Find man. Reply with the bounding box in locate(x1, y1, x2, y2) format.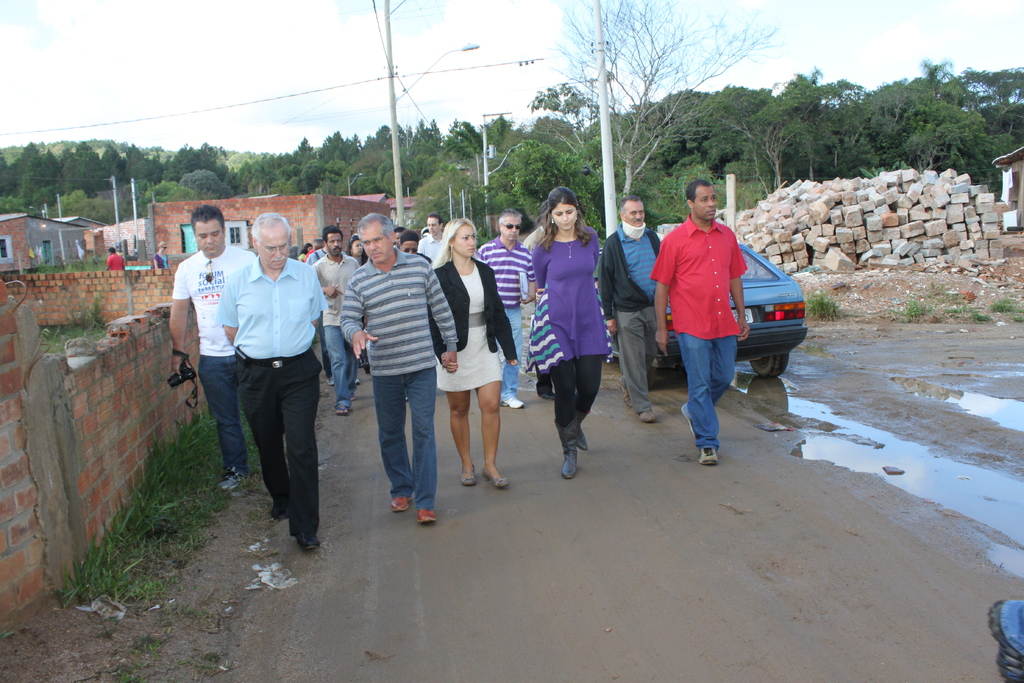
locate(475, 210, 537, 406).
